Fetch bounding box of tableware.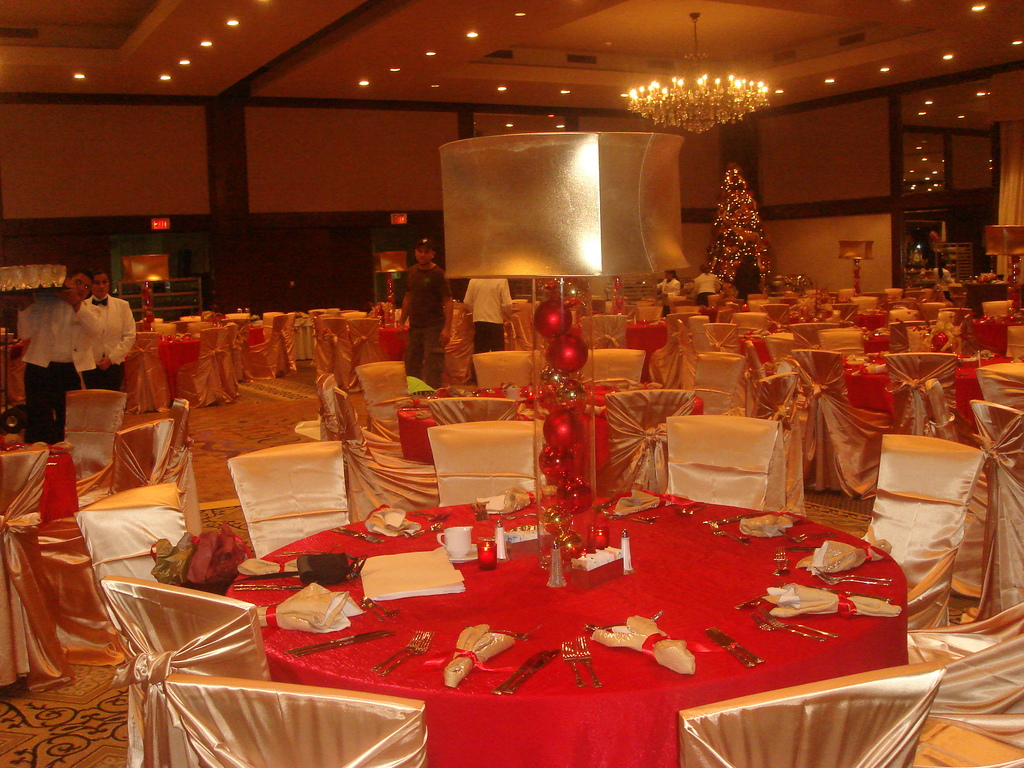
Bbox: 547, 539, 571, 586.
